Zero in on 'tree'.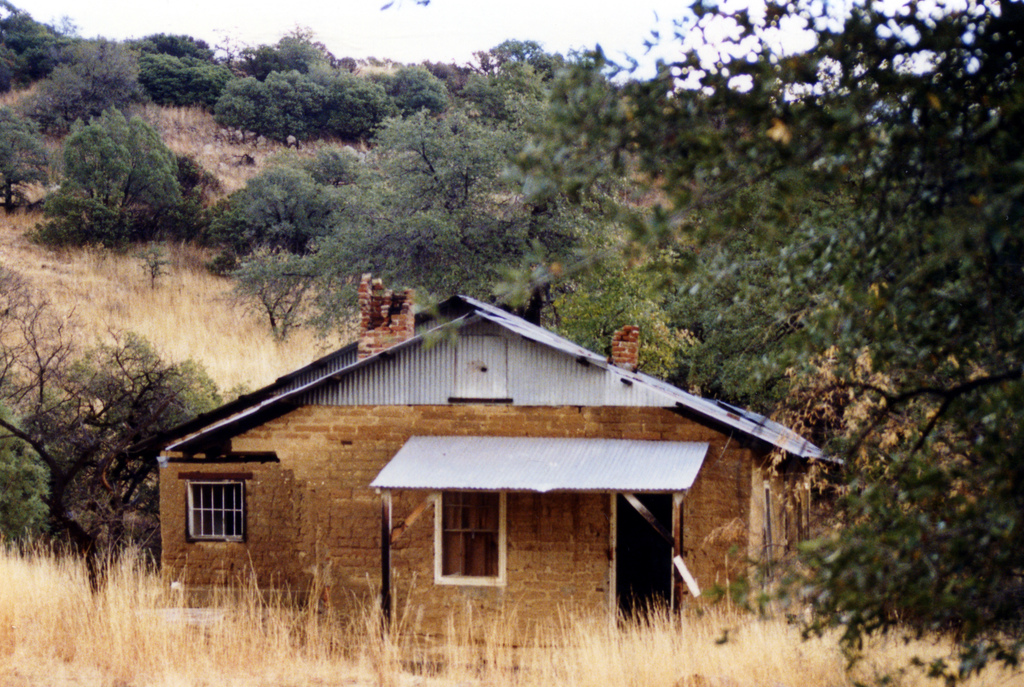
Zeroed in: (279,107,557,342).
